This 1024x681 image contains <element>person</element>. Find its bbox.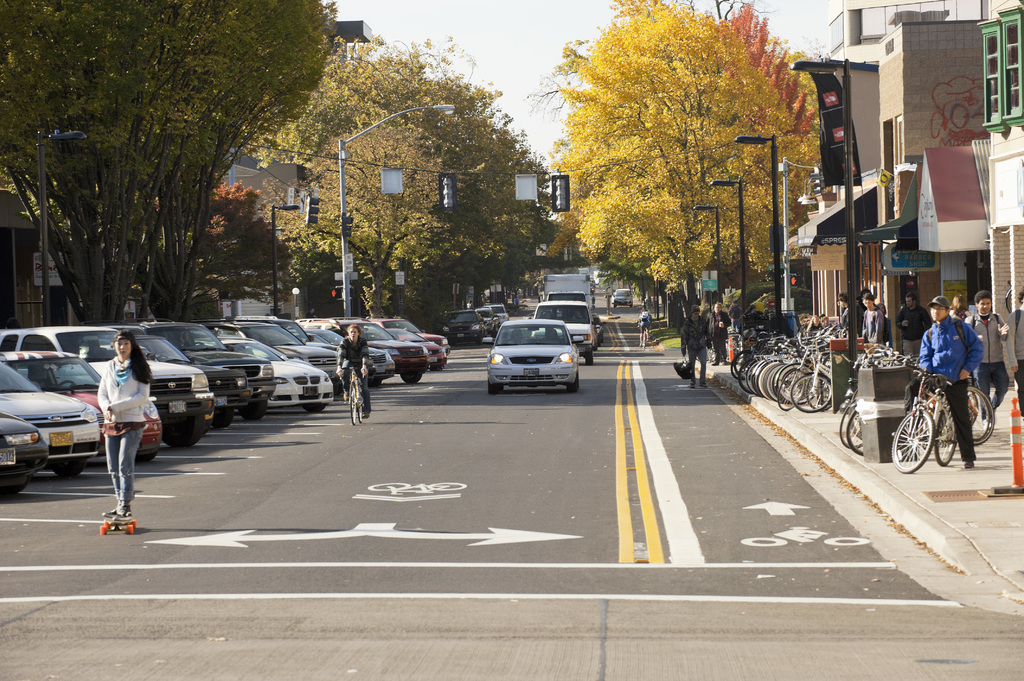
Rect(961, 289, 1012, 428).
